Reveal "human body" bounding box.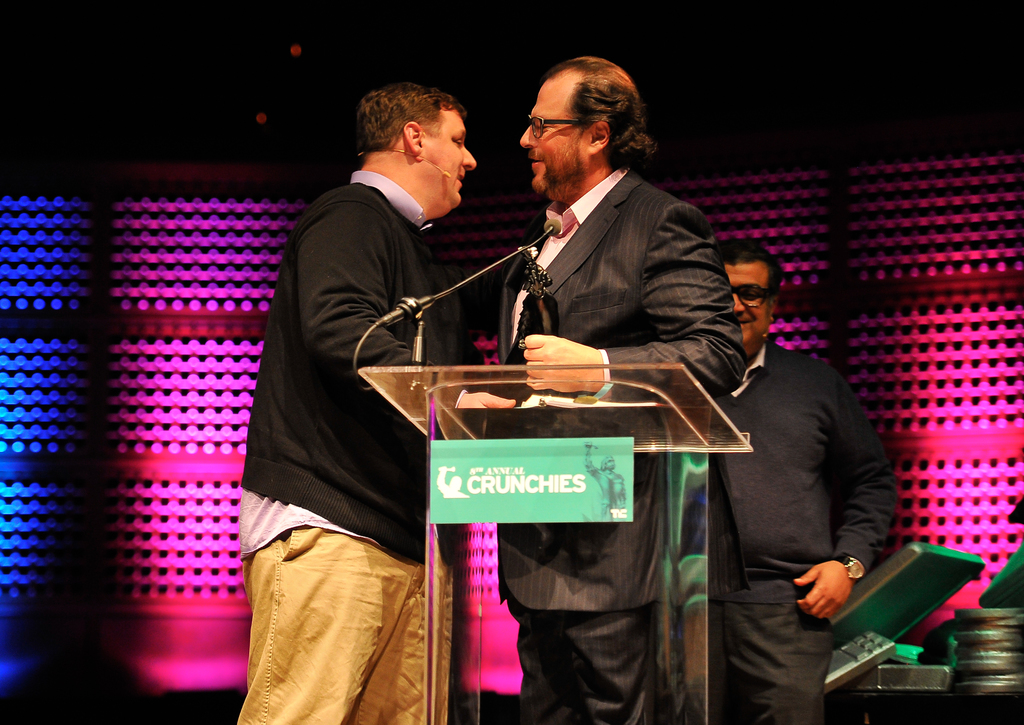
Revealed: box(240, 68, 483, 715).
